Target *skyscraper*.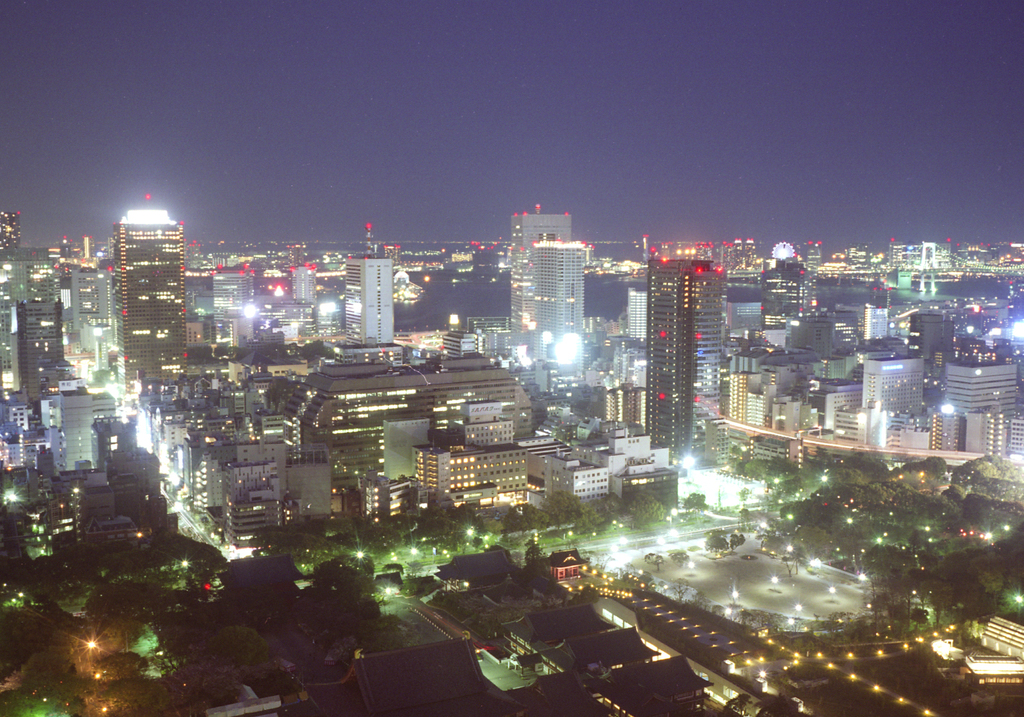
Target region: box=[289, 263, 319, 310].
